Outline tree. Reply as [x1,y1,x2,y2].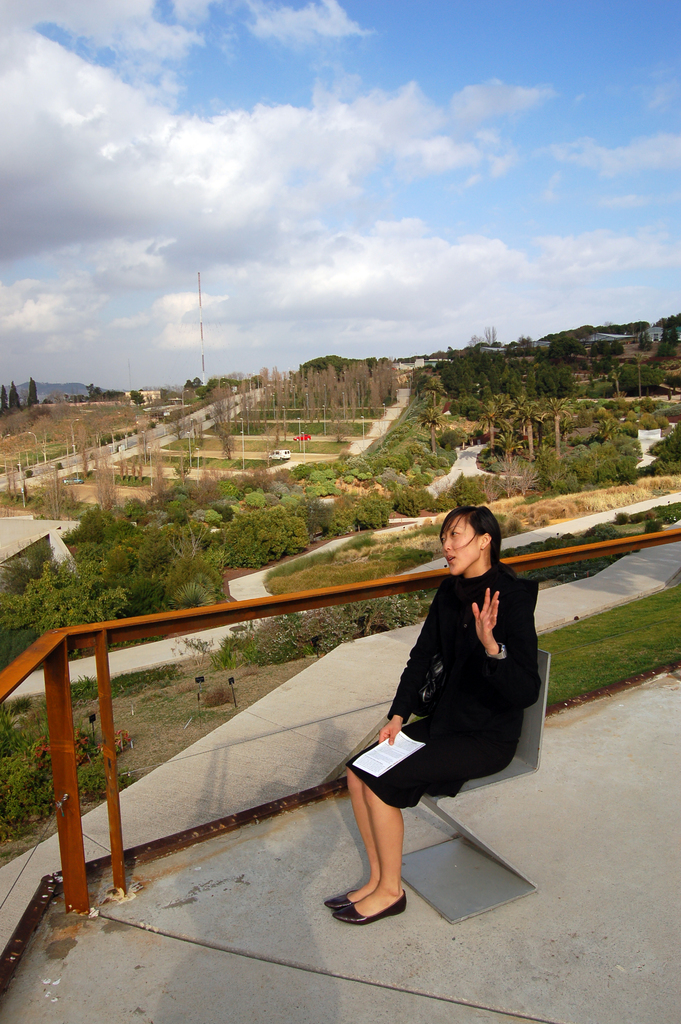
[9,380,19,413].
